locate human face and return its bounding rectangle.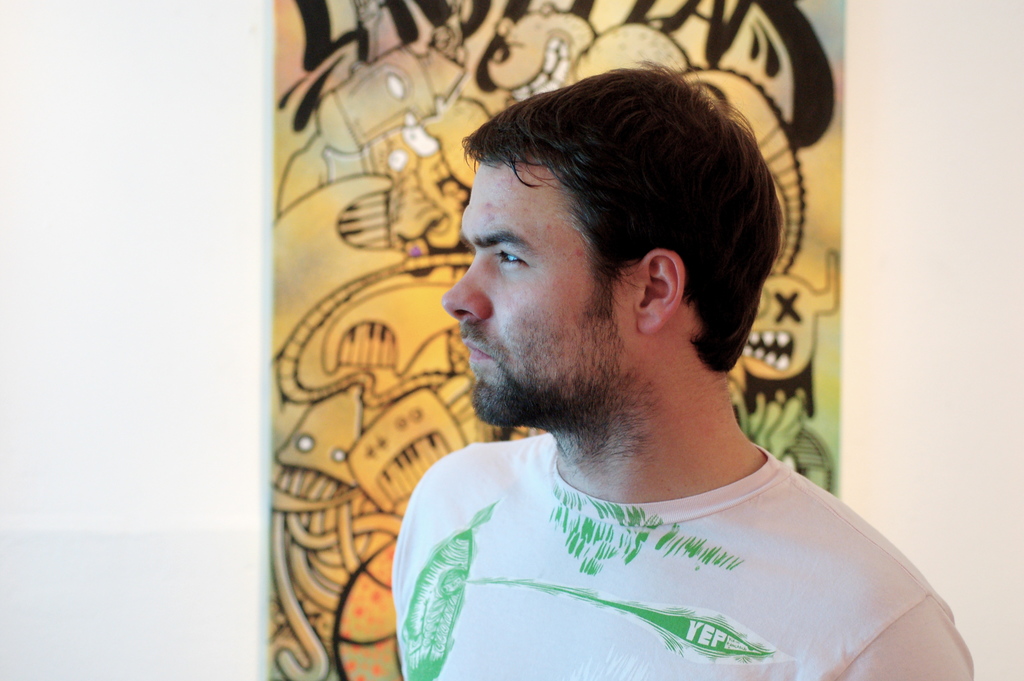
bbox=(439, 165, 638, 430).
